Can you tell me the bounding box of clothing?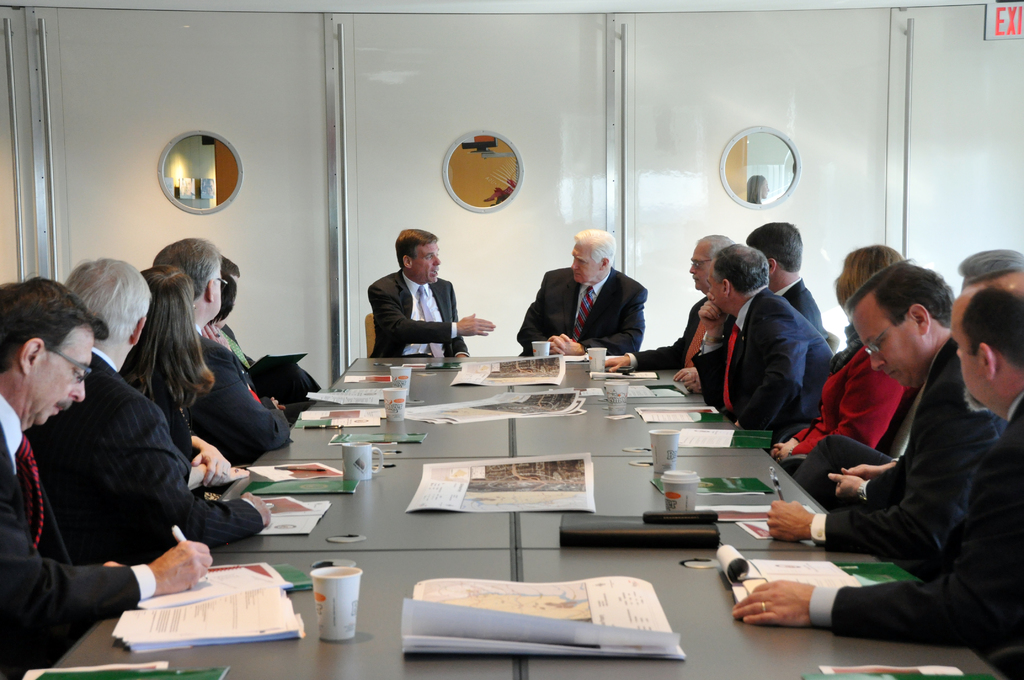
(179,185,200,202).
